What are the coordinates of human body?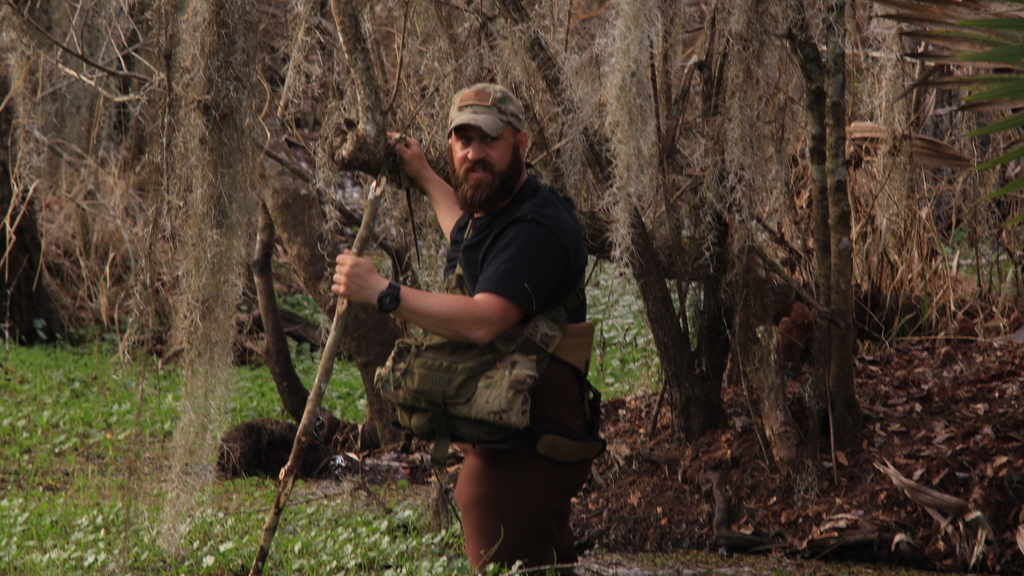
locate(373, 102, 602, 561).
